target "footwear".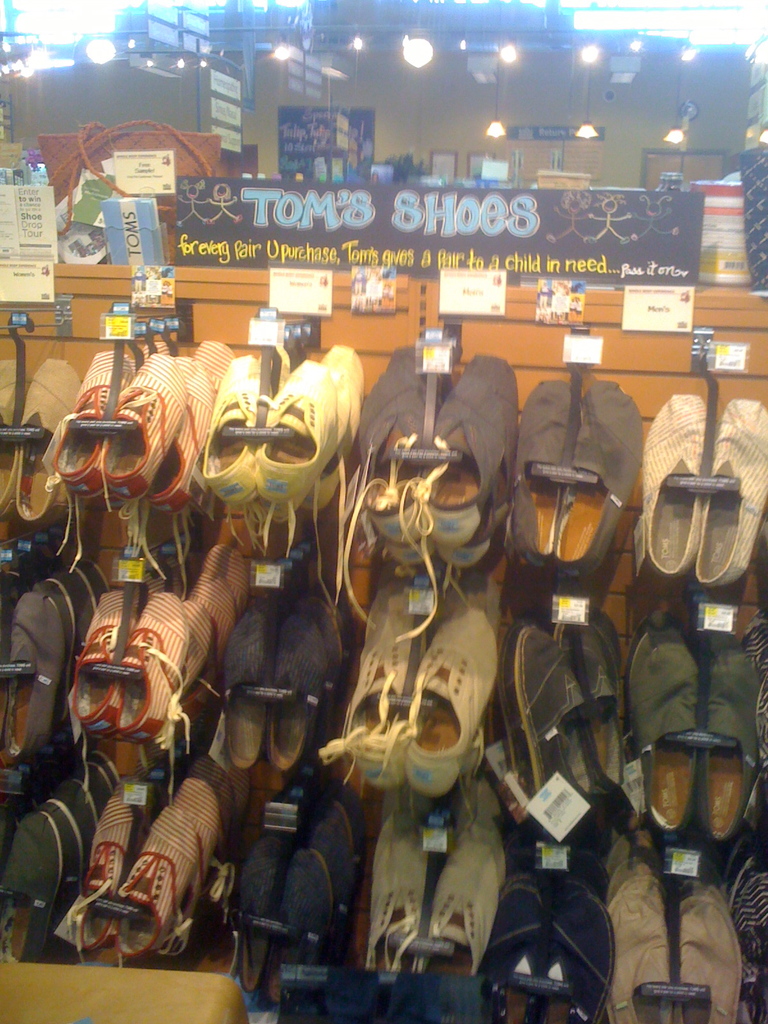
Target region: 643,391,767,589.
